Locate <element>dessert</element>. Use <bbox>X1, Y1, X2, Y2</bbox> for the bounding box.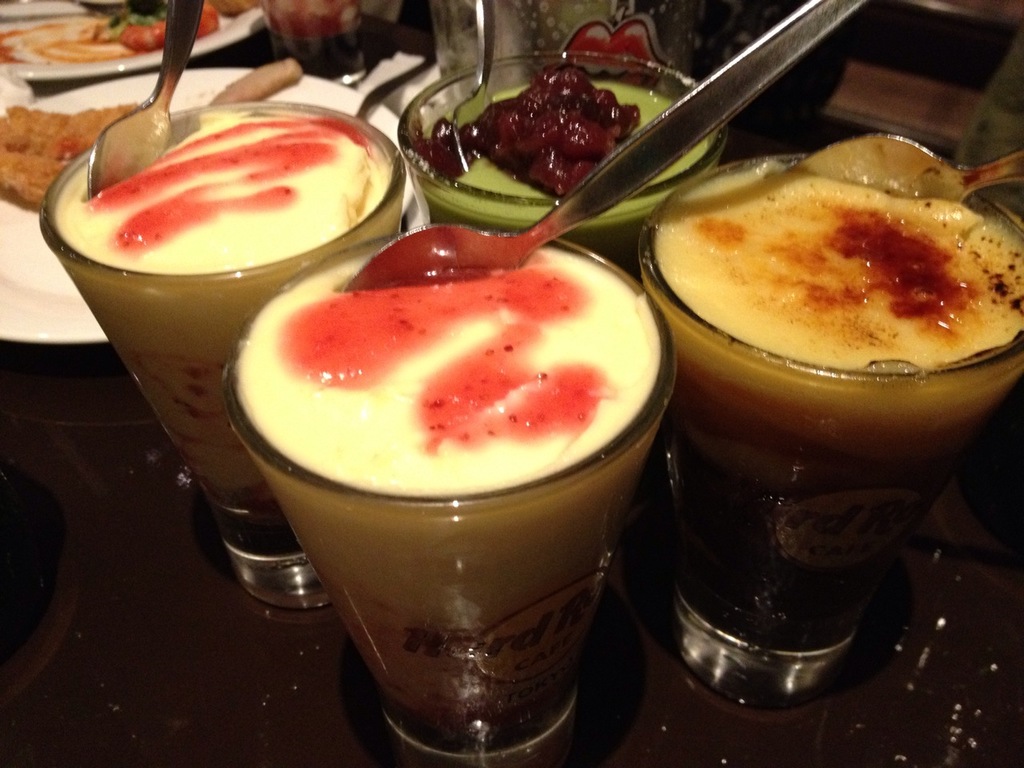
<bbox>198, 237, 676, 745</bbox>.
